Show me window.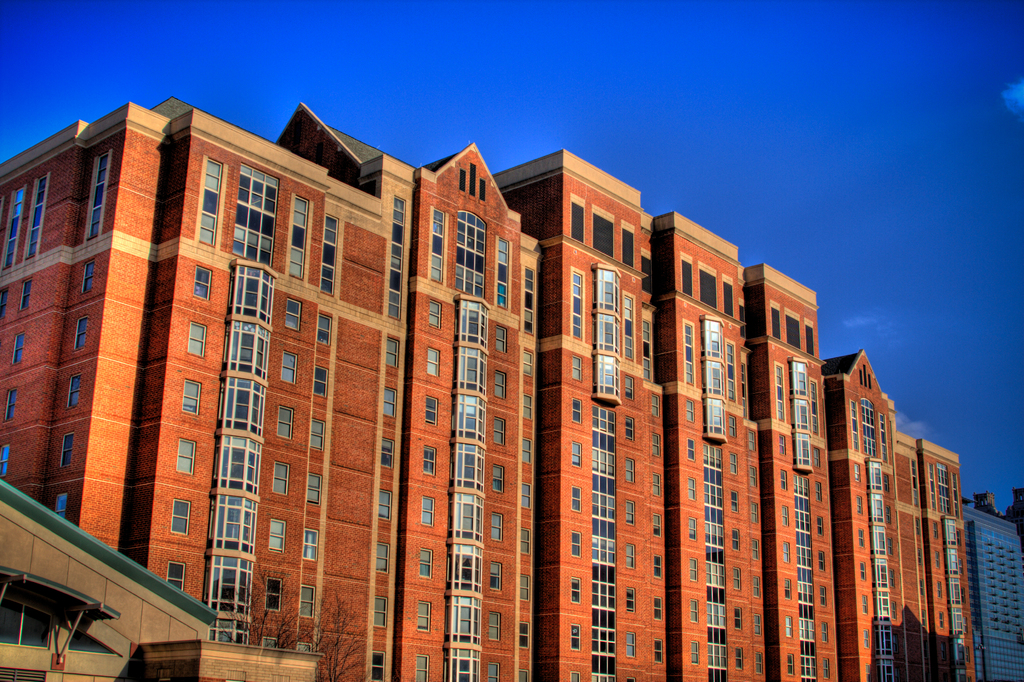
window is here: 570, 672, 579, 681.
